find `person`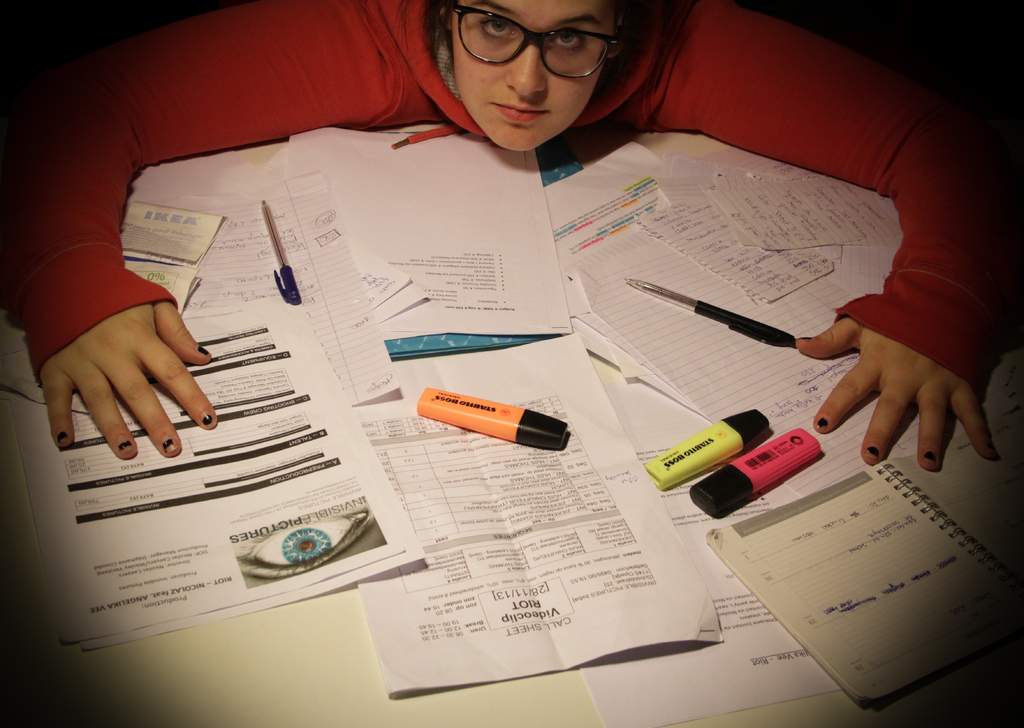
locate(5, 0, 1023, 466)
